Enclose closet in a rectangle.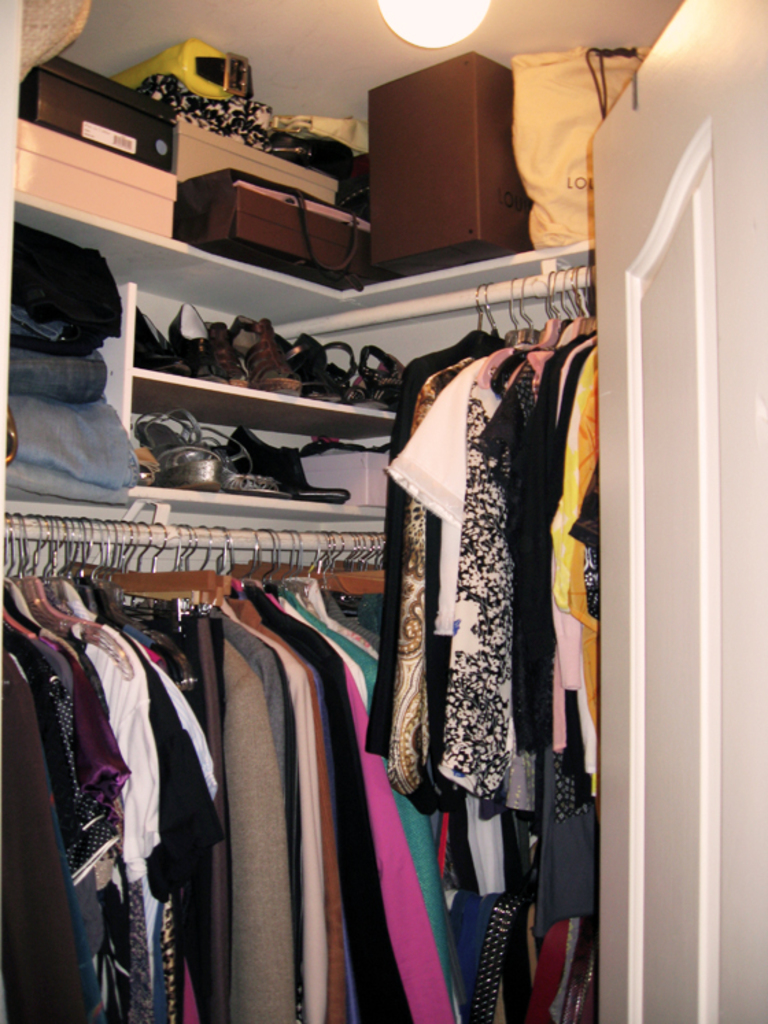
x1=0, y1=0, x2=653, y2=1023.
